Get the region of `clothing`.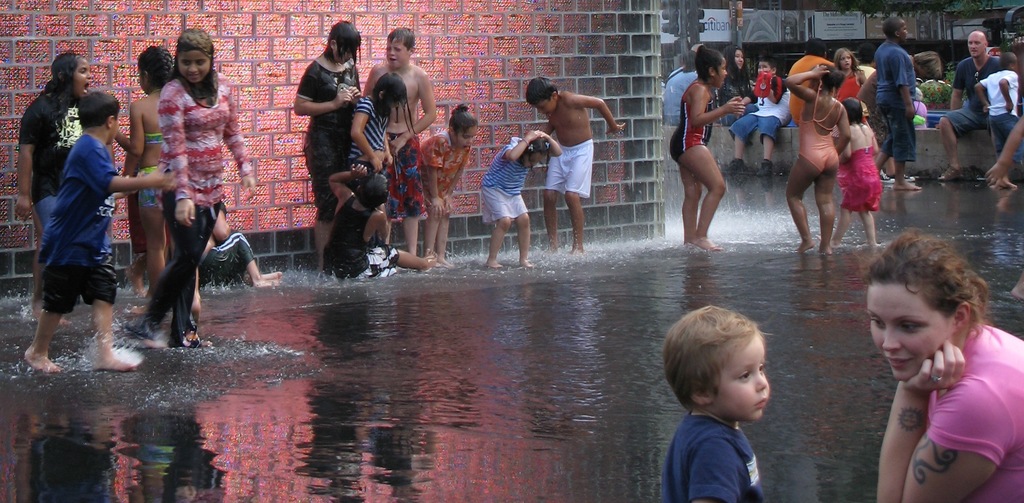
[321,194,401,272].
